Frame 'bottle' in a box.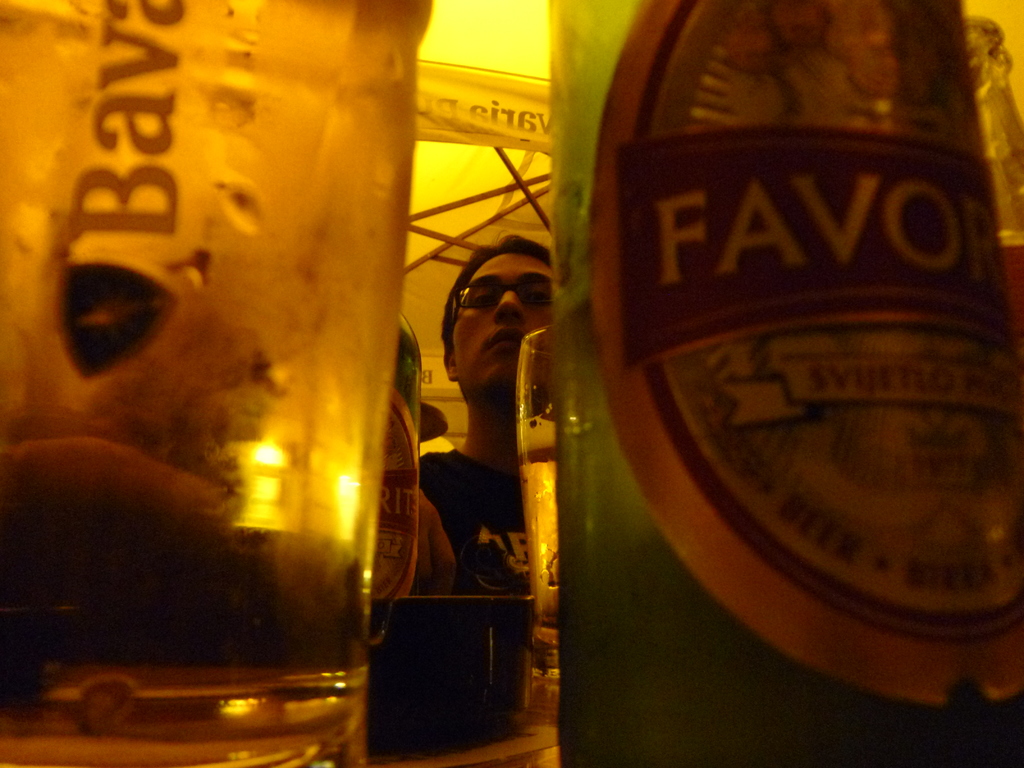
547,0,1023,767.
